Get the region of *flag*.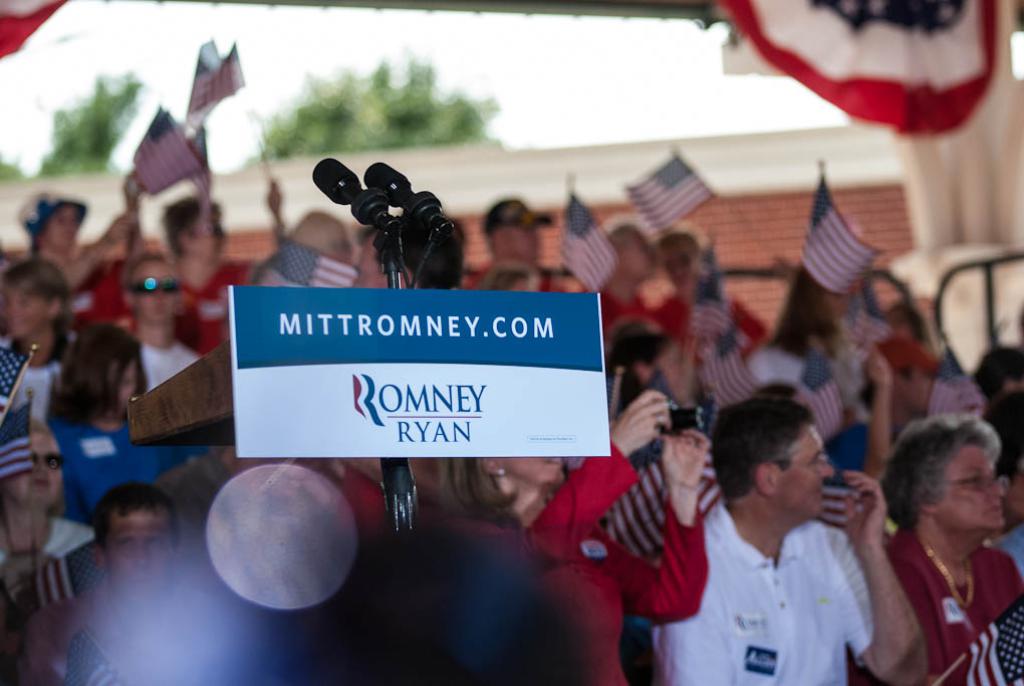
bbox=(625, 140, 717, 246).
